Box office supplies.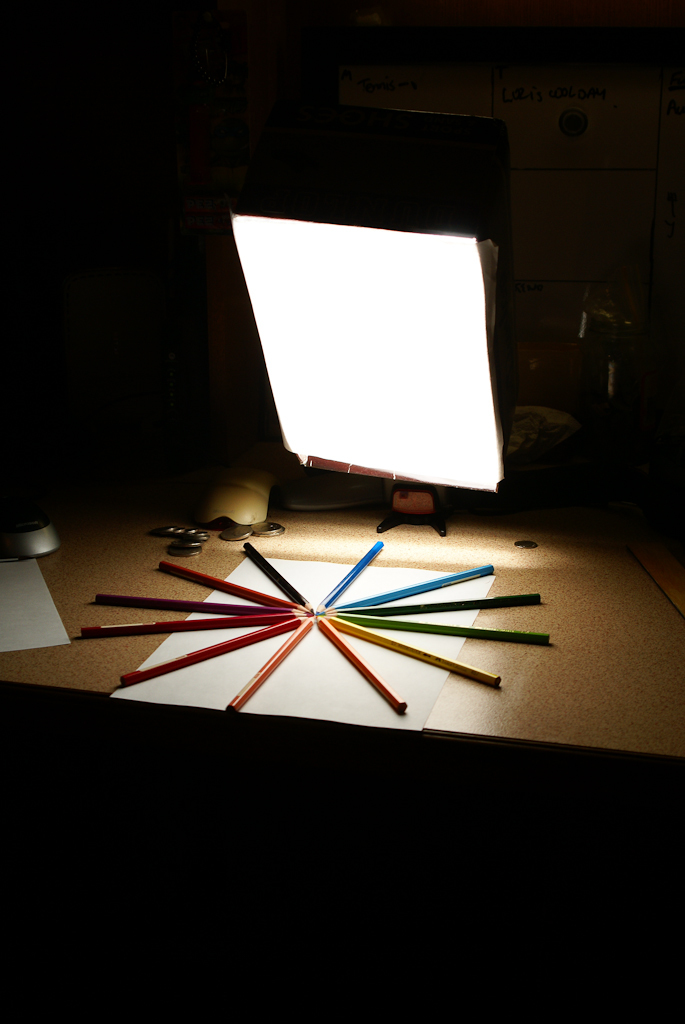
(64,606,291,679).
